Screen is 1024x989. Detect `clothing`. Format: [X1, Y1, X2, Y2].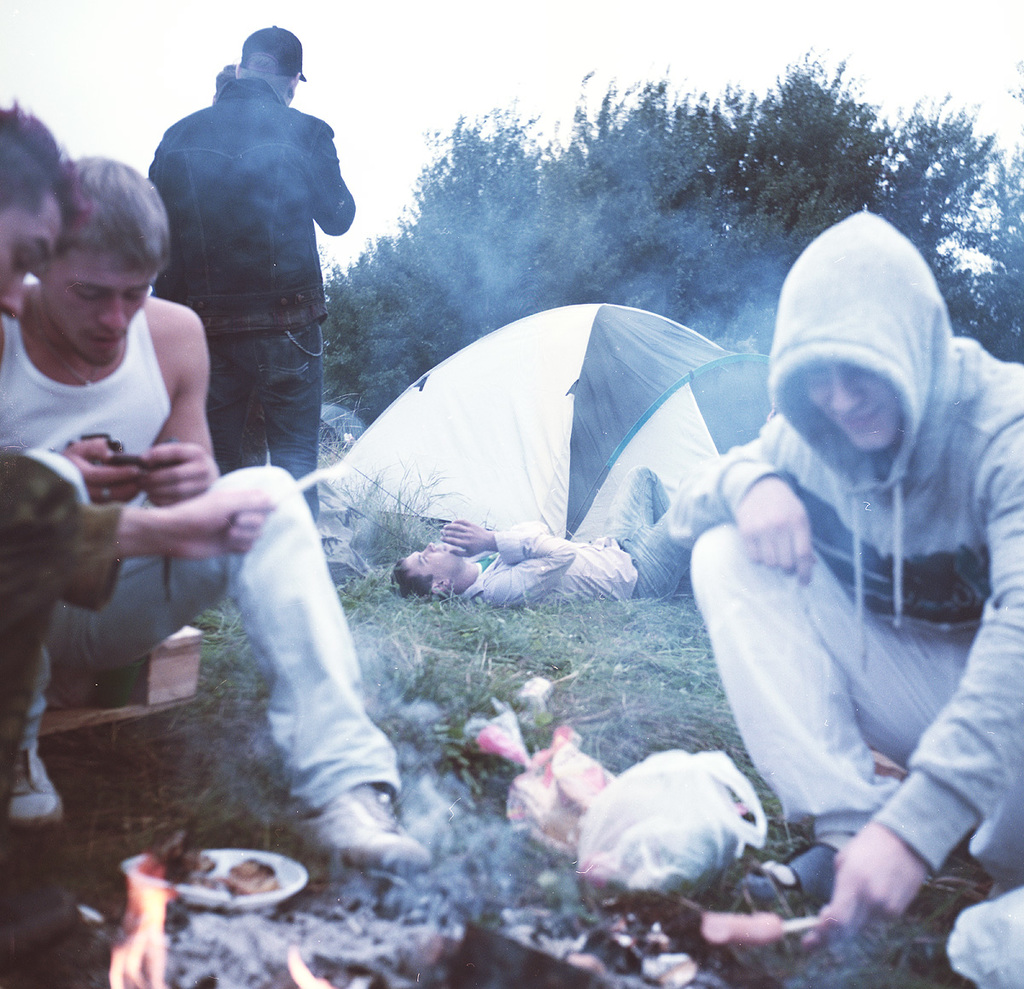
[461, 466, 707, 612].
